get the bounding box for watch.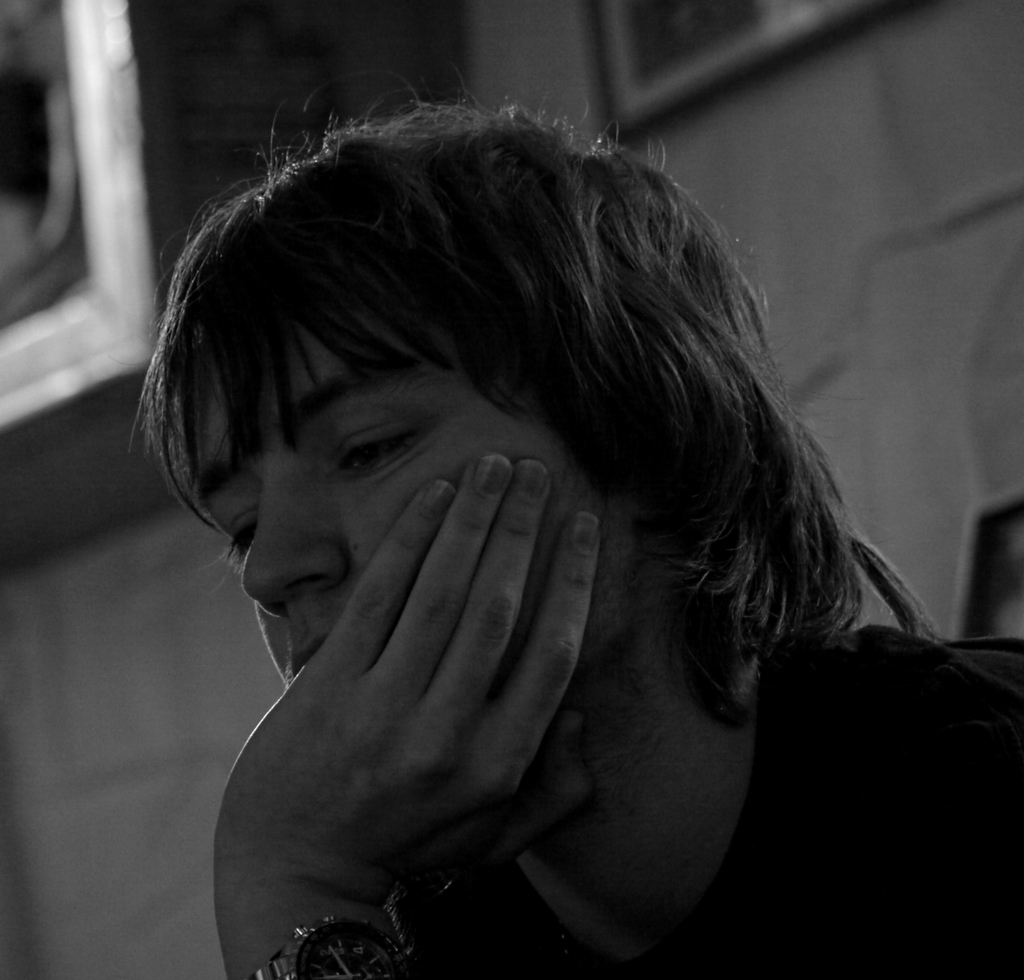
box=[255, 919, 420, 979].
